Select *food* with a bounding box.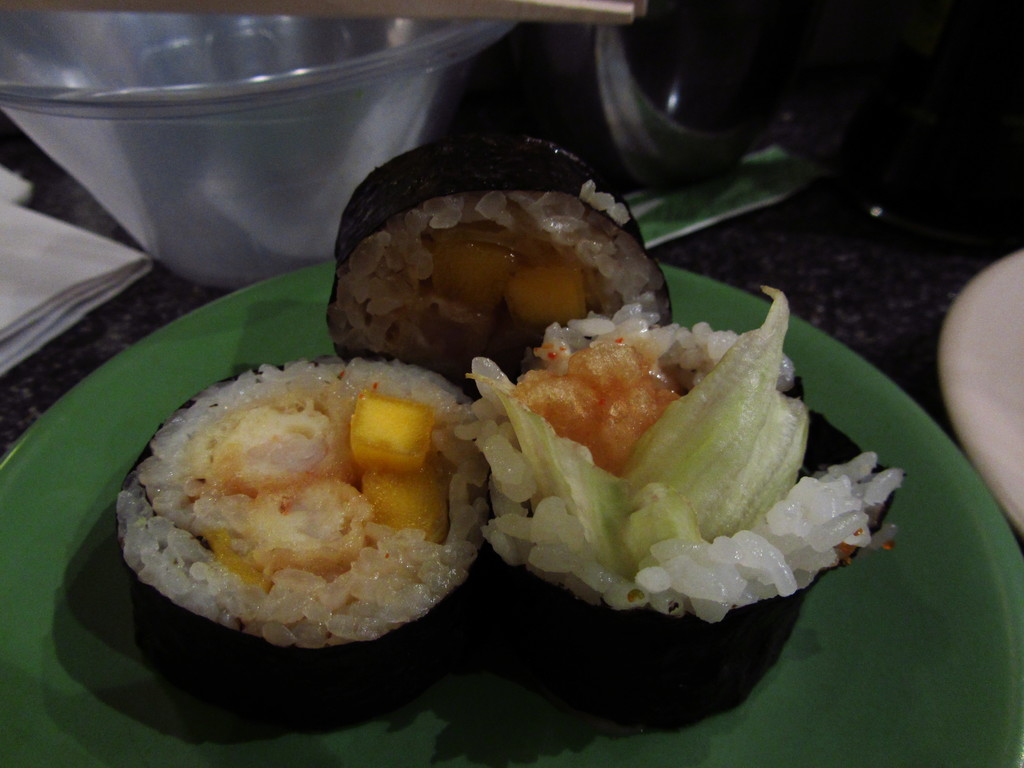
<box>104,349,493,654</box>.
